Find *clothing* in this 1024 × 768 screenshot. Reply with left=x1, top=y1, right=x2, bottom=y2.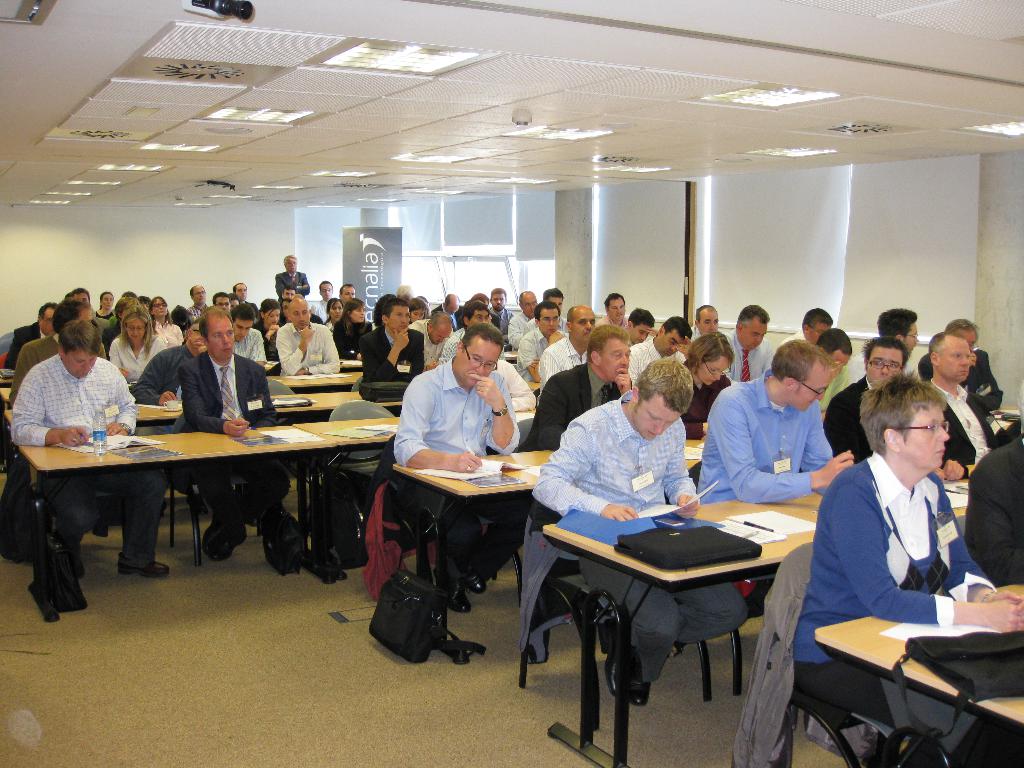
left=276, top=321, right=341, bottom=377.
